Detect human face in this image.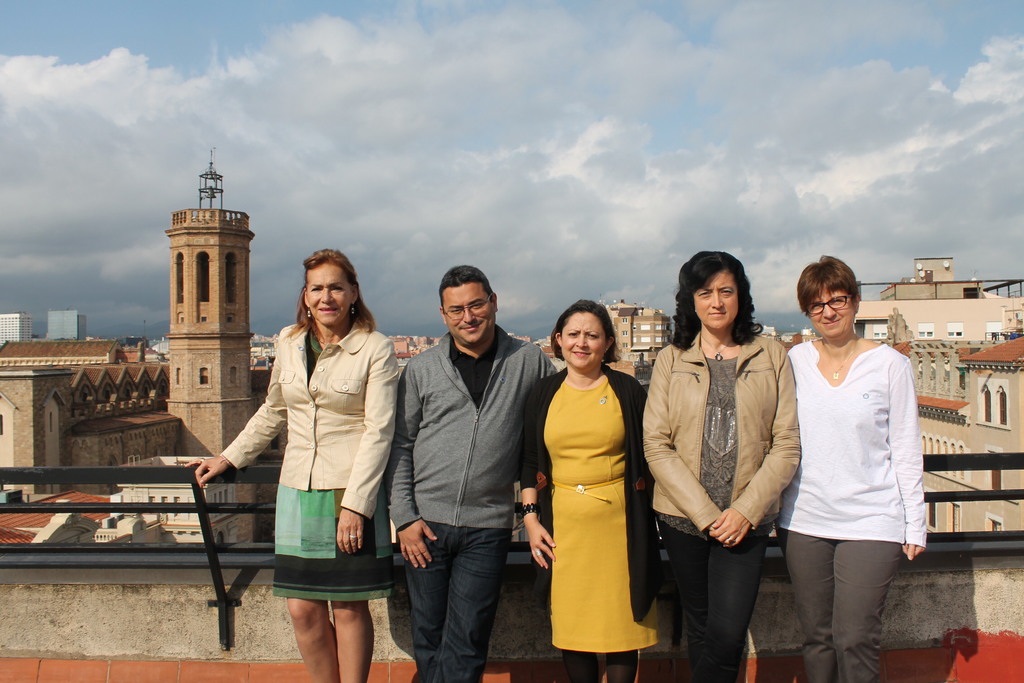
Detection: 696,267,735,327.
